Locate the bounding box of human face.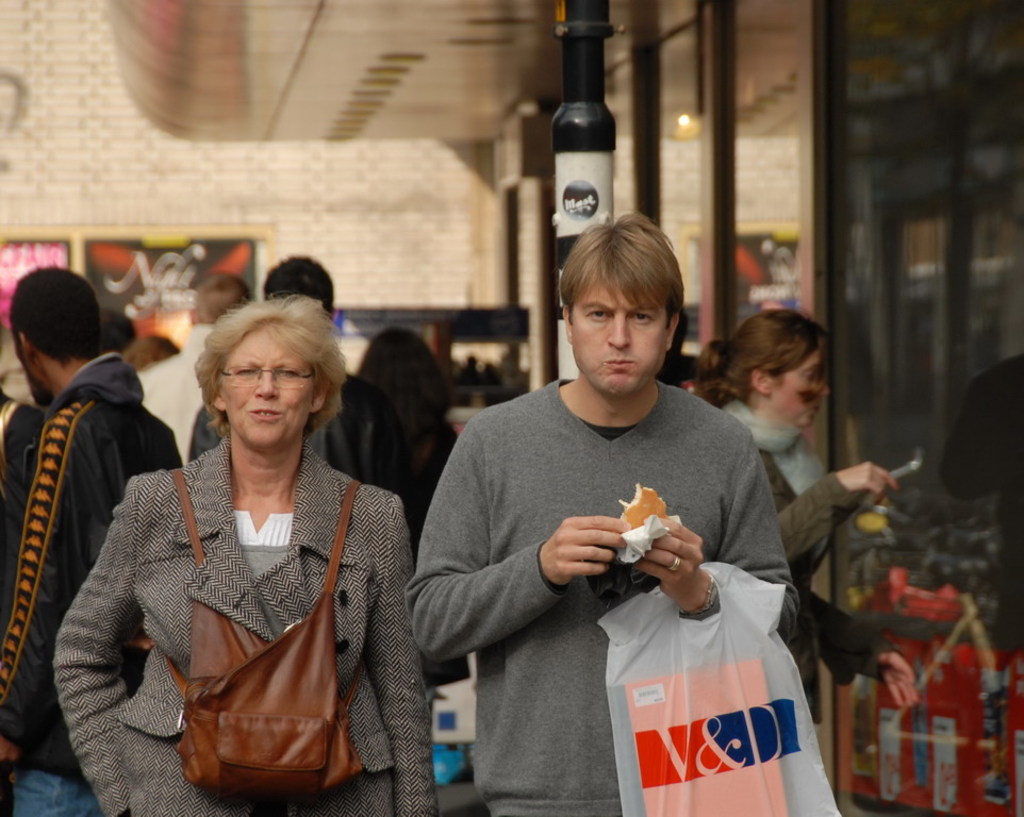
Bounding box: (569,277,671,390).
